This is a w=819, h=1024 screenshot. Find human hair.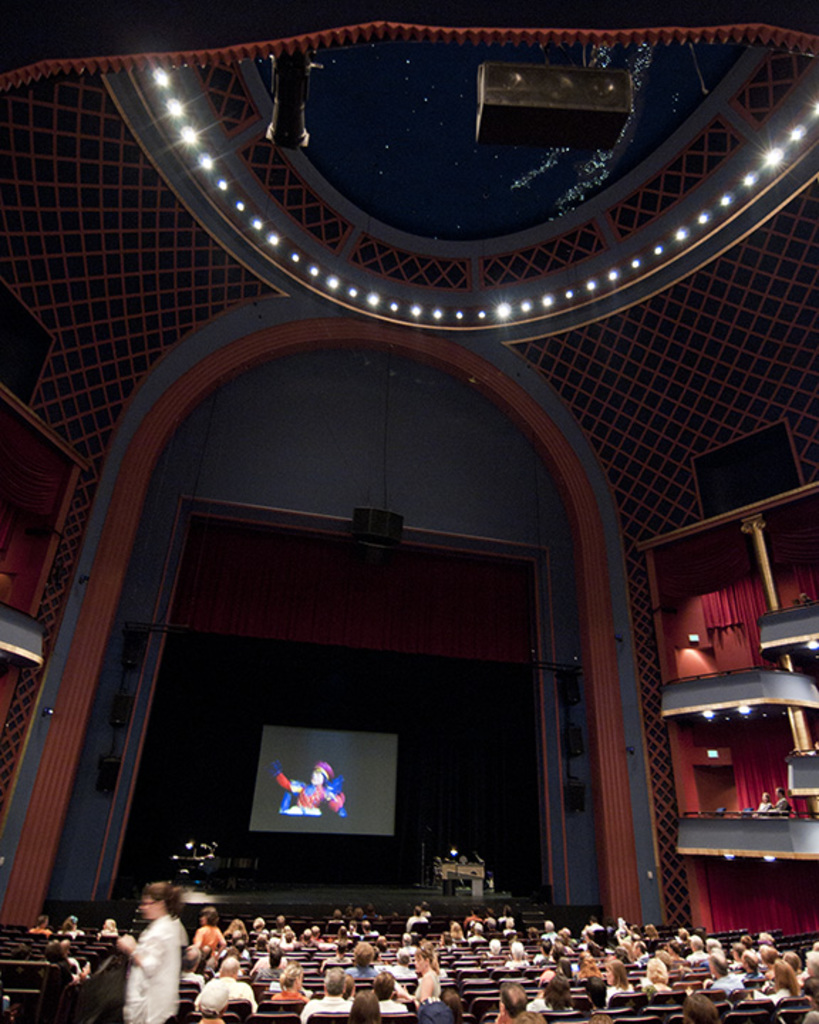
Bounding box: Rect(586, 973, 610, 1006).
